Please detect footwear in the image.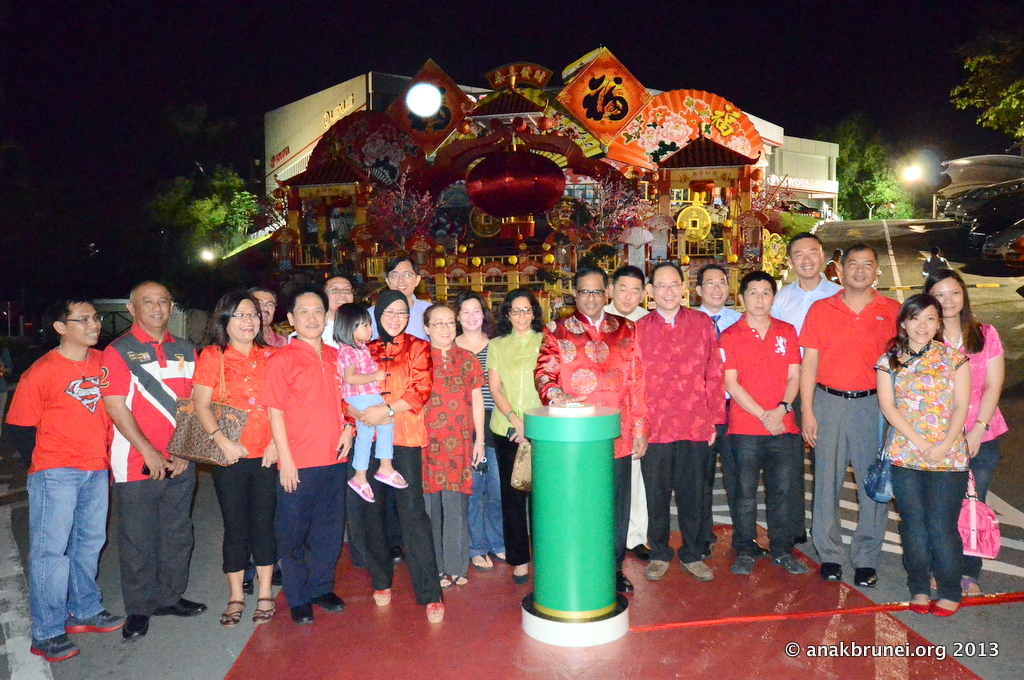
<region>752, 538, 770, 554</region>.
